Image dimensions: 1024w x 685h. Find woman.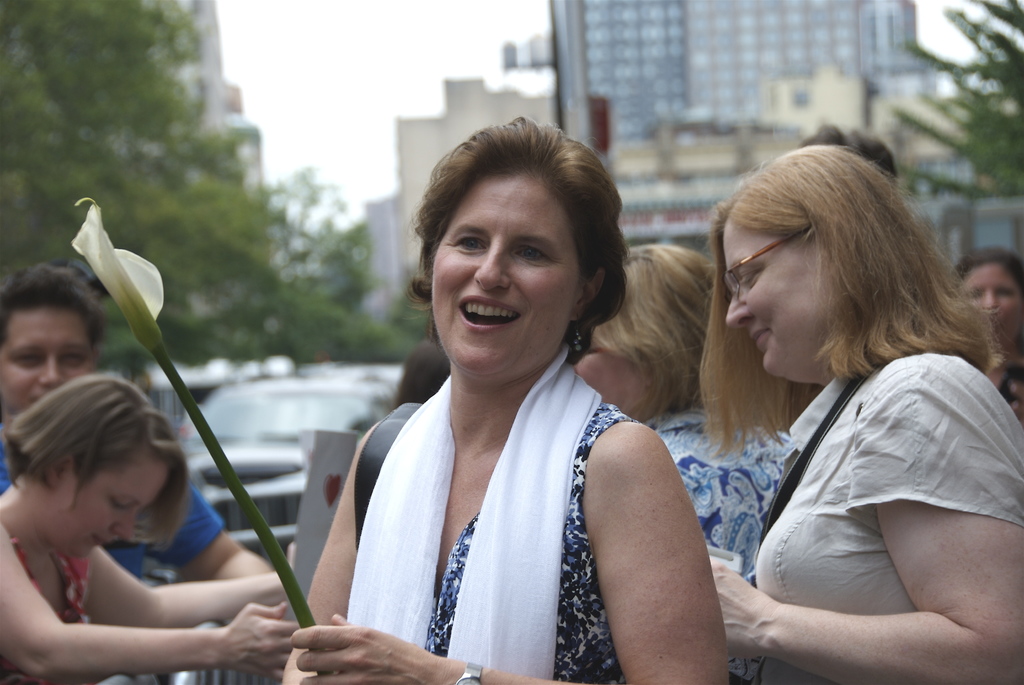
<bbox>695, 146, 1022, 684</bbox>.
